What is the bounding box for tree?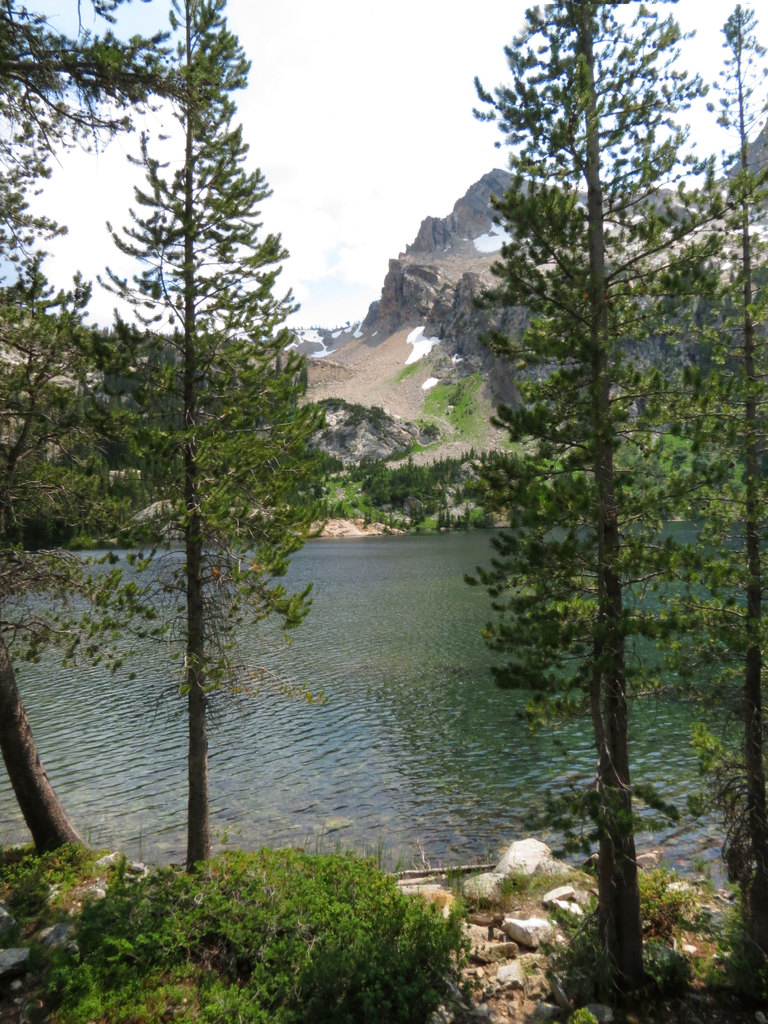
Rect(437, 0, 735, 970).
